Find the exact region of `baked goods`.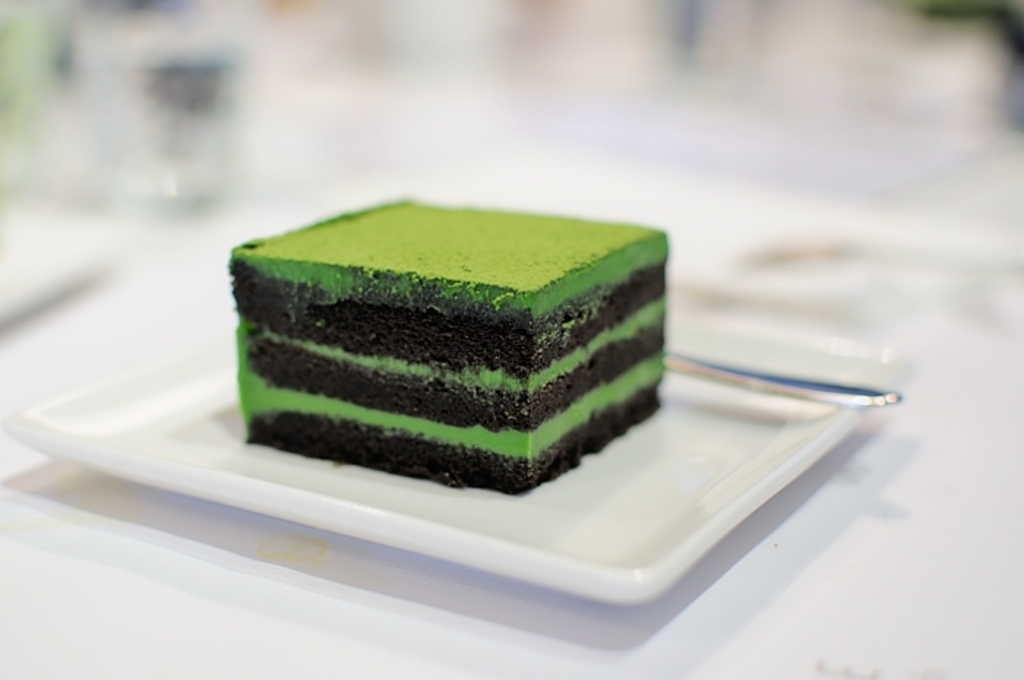
Exact region: [x1=227, y1=193, x2=670, y2=497].
